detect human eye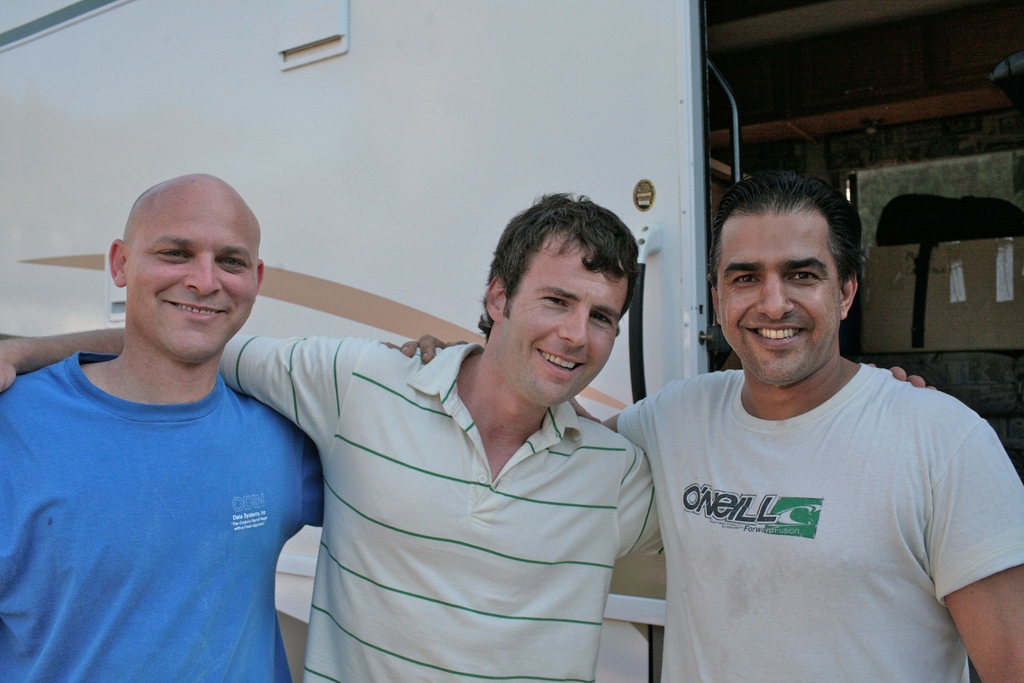
left=785, top=267, right=824, bottom=286
